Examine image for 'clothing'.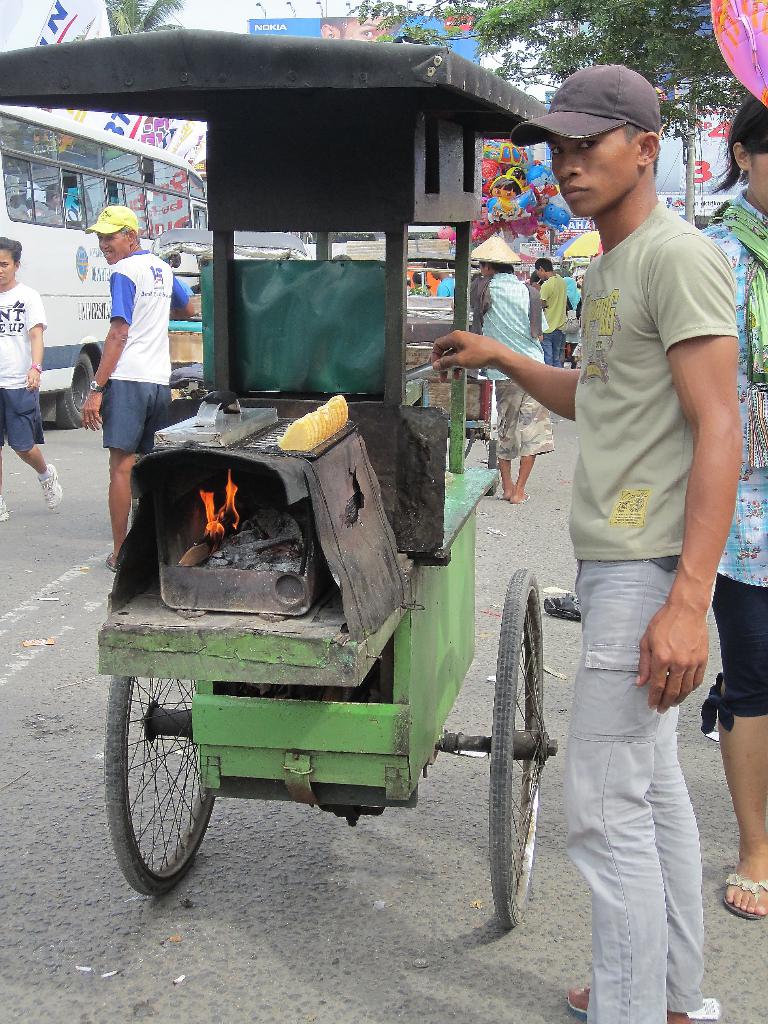
Examination result: box(0, 280, 49, 467).
